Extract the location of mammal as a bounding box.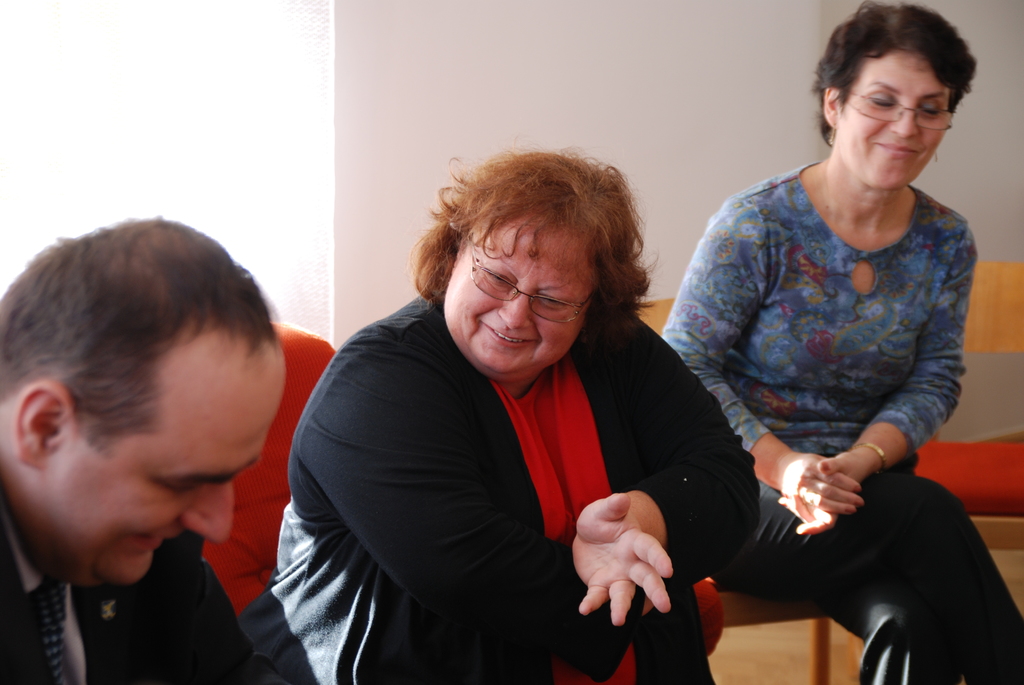
{"left": 656, "top": 0, "right": 1023, "bottom": 684}.
